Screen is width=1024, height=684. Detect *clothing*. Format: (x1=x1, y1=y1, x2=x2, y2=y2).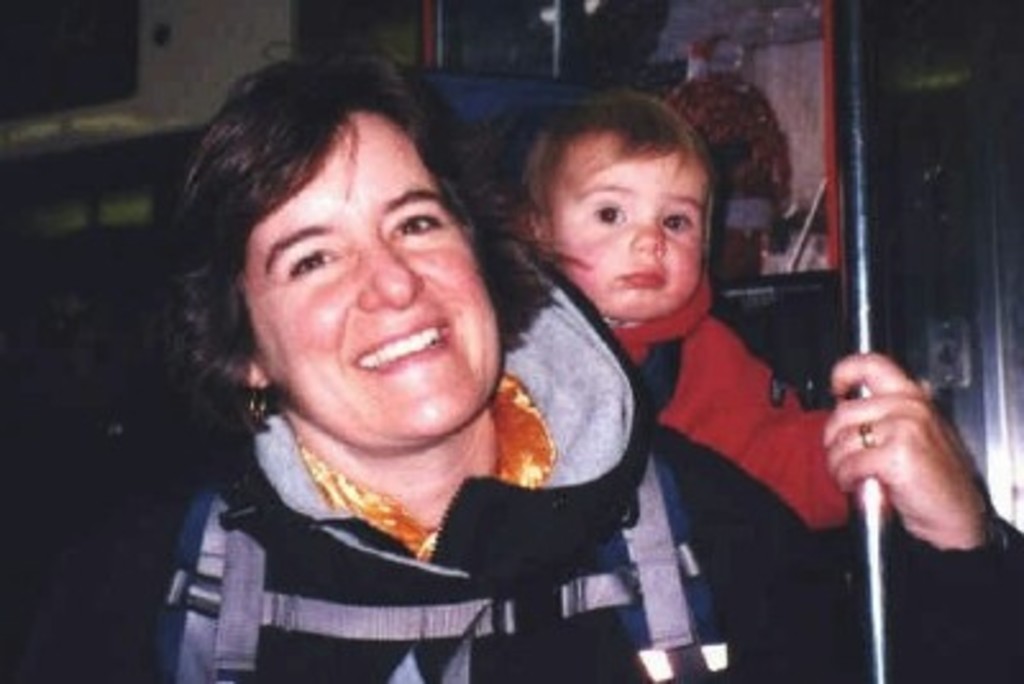
(x1=110, y1=174, x2=704, y2=683).
